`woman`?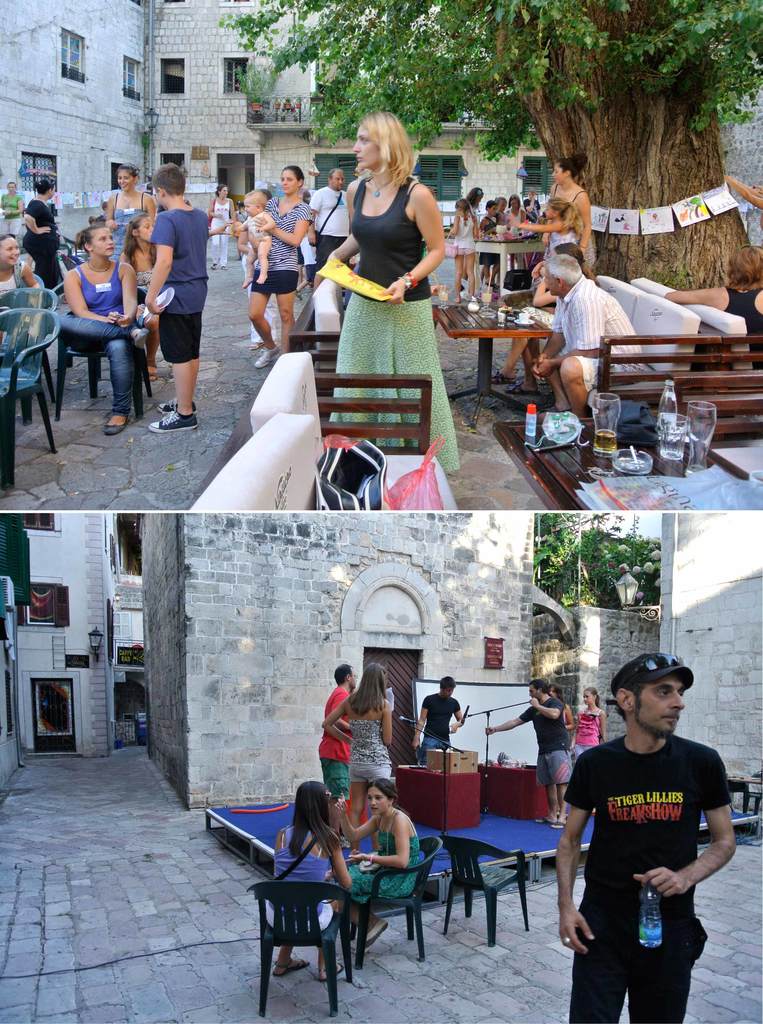
<bbox>327, 772, 425, 961</bbox>
